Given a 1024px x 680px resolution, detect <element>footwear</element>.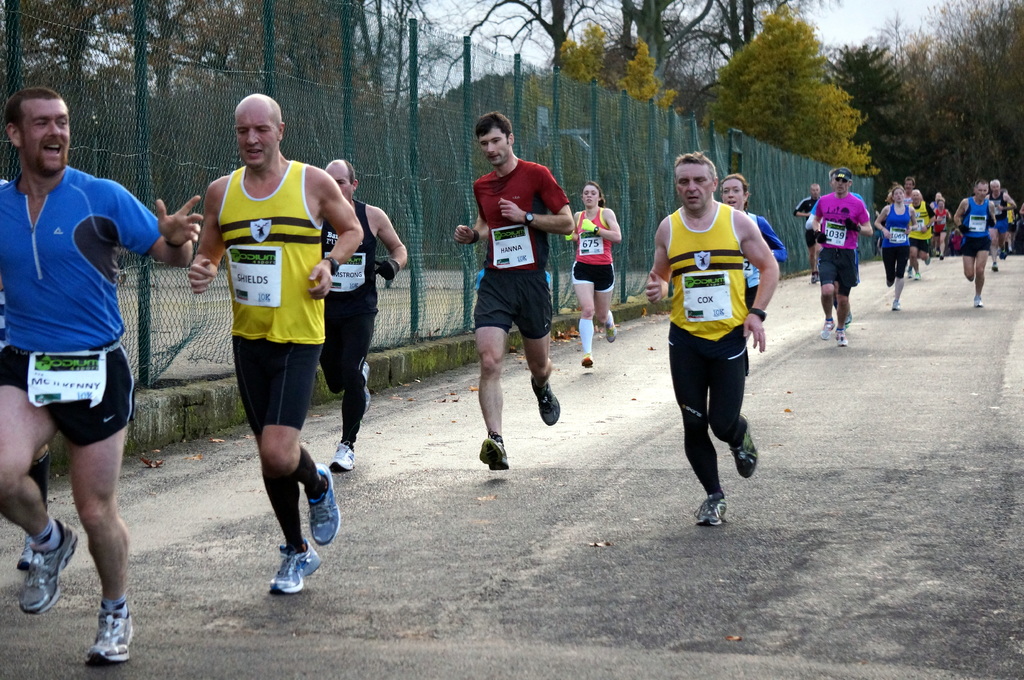
Rect(362, 358, 371, 407).
